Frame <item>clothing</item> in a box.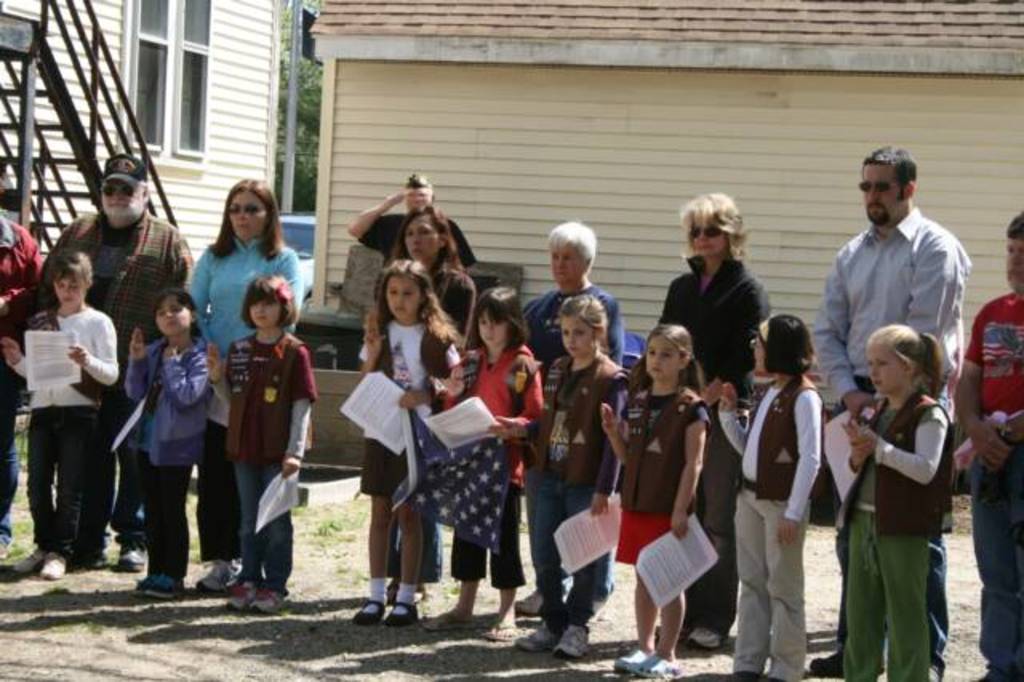
<box>962,295,1022,680</box>.
